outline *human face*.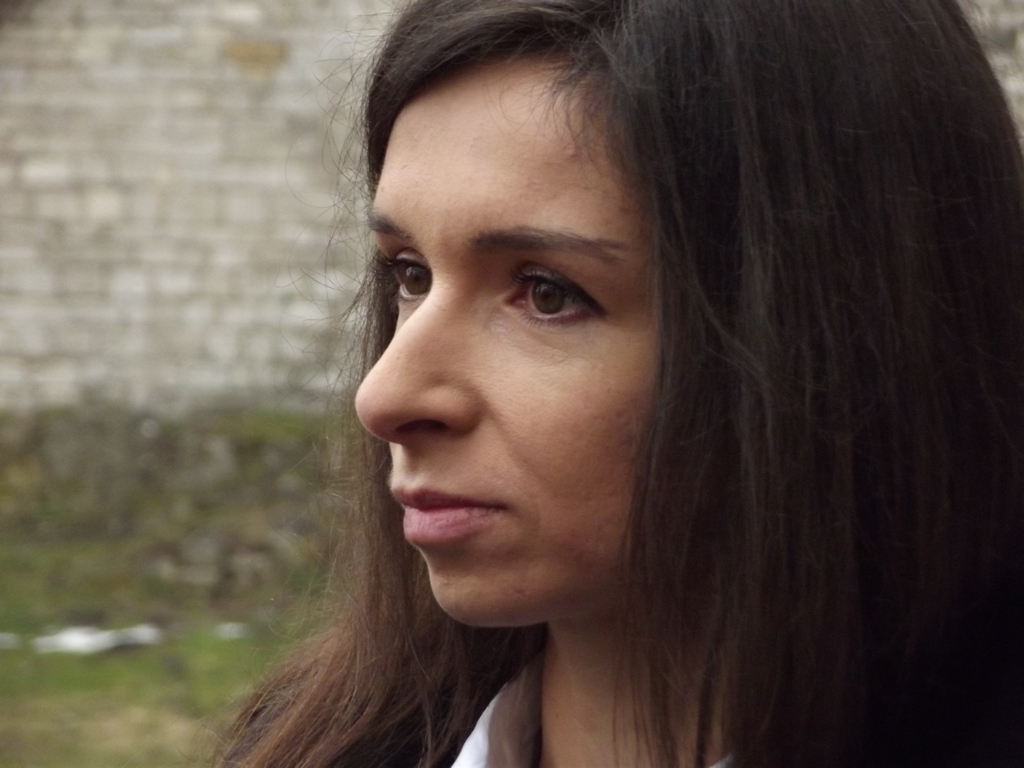
Outline: [x1=353, y1=58, x2=658, y2=631].
